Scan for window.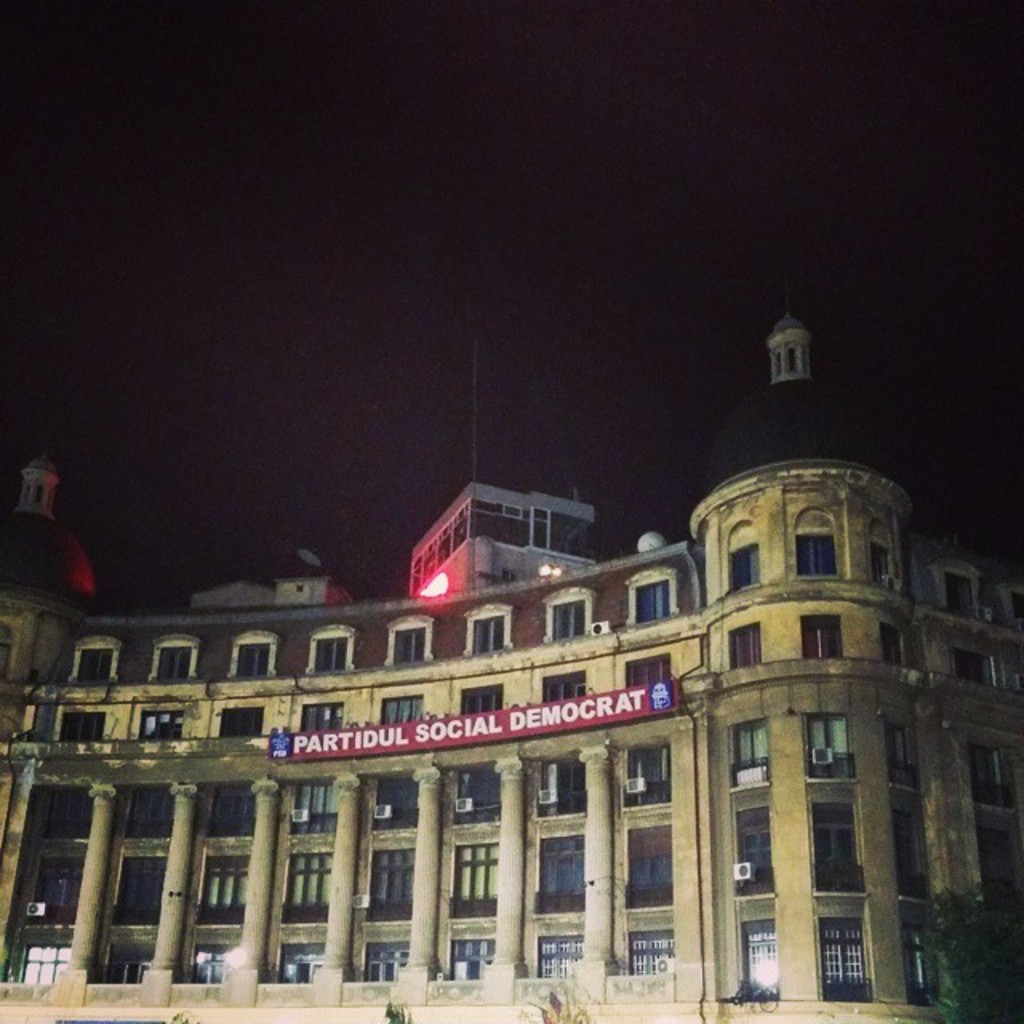
Scan result: x1=882, y1=714, x2=917, y2=797.
